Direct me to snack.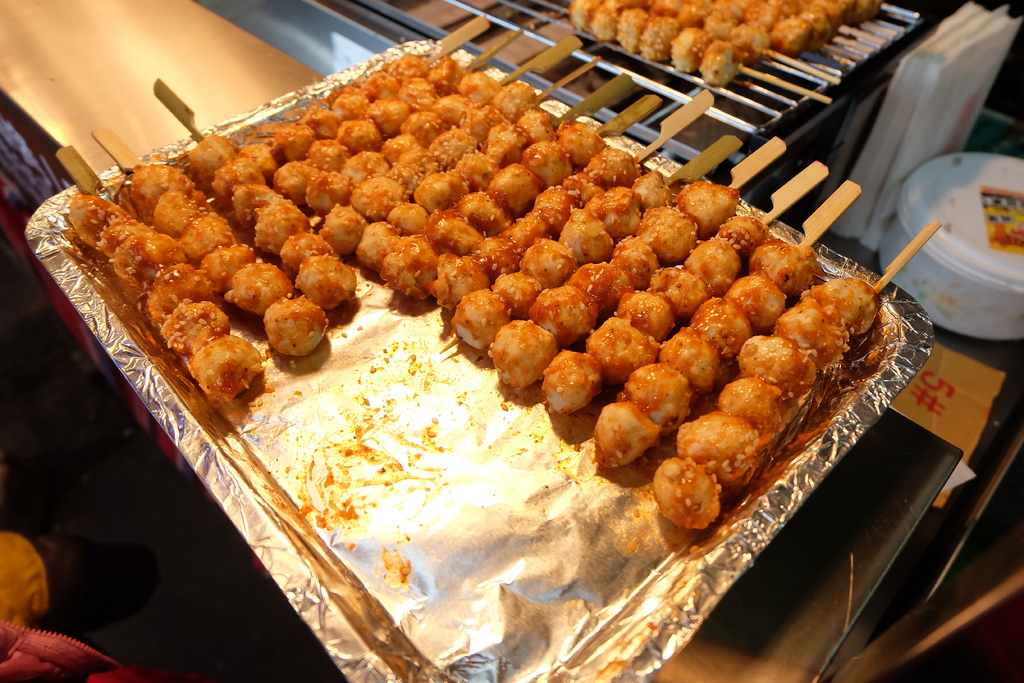
Direction: pyautogui.locateOnScreen(486, 123, 525, 165).
